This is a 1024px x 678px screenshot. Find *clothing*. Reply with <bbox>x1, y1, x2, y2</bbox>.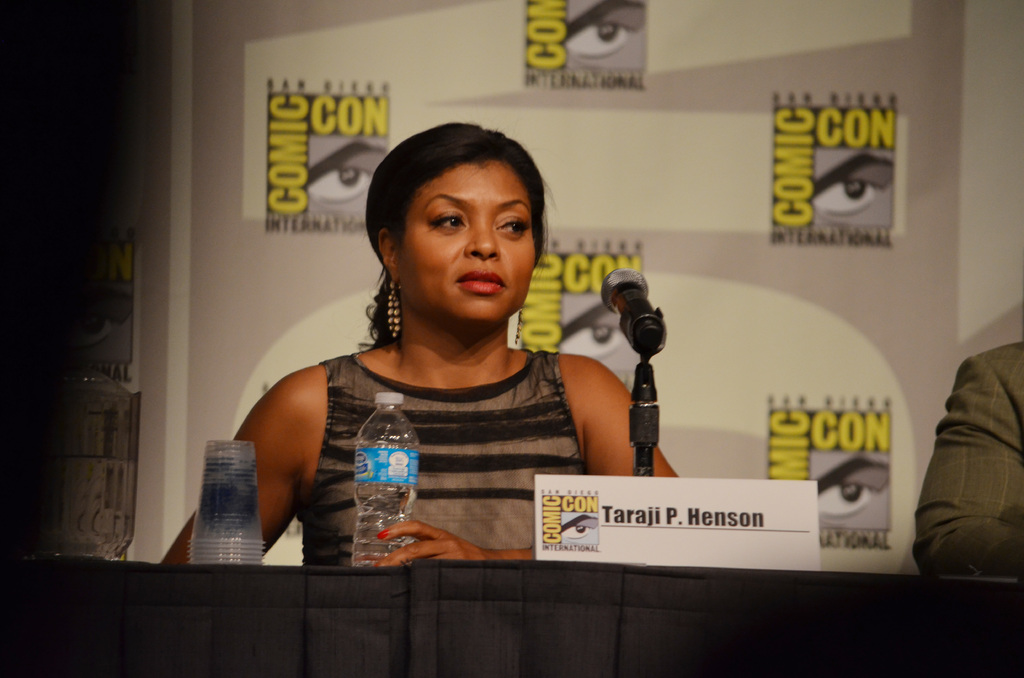
<bbox>909, 345, 1023, 577</bbox>.
